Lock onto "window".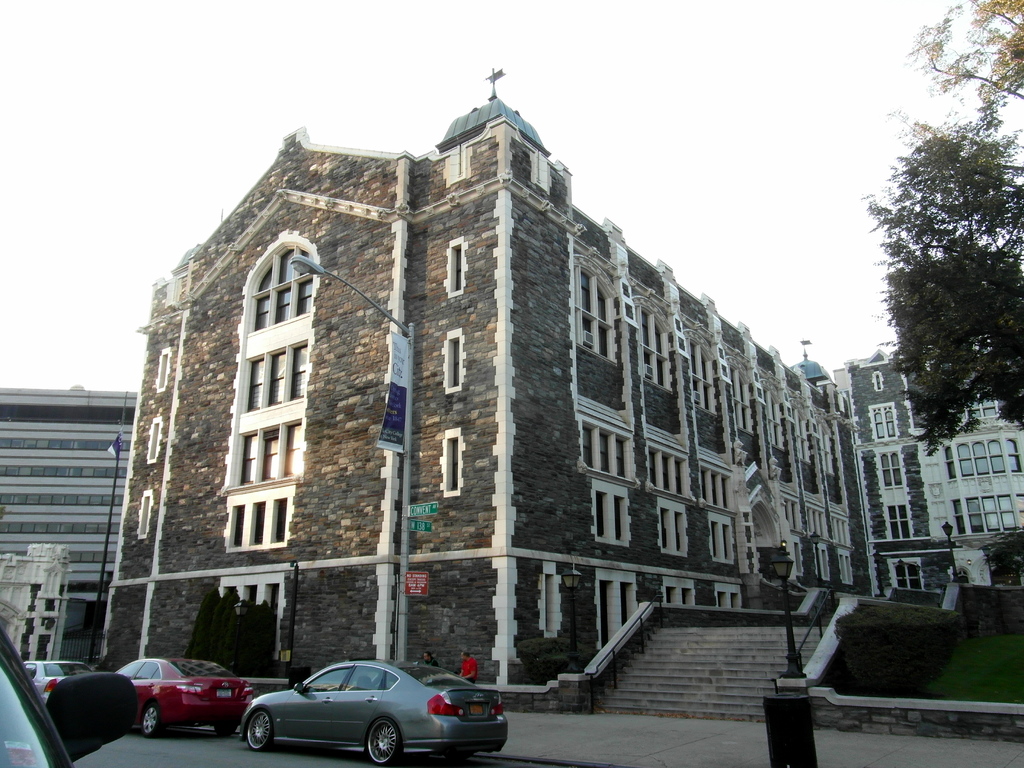
Locked: [x1=887, y1=559, x2=924, y2=588].
